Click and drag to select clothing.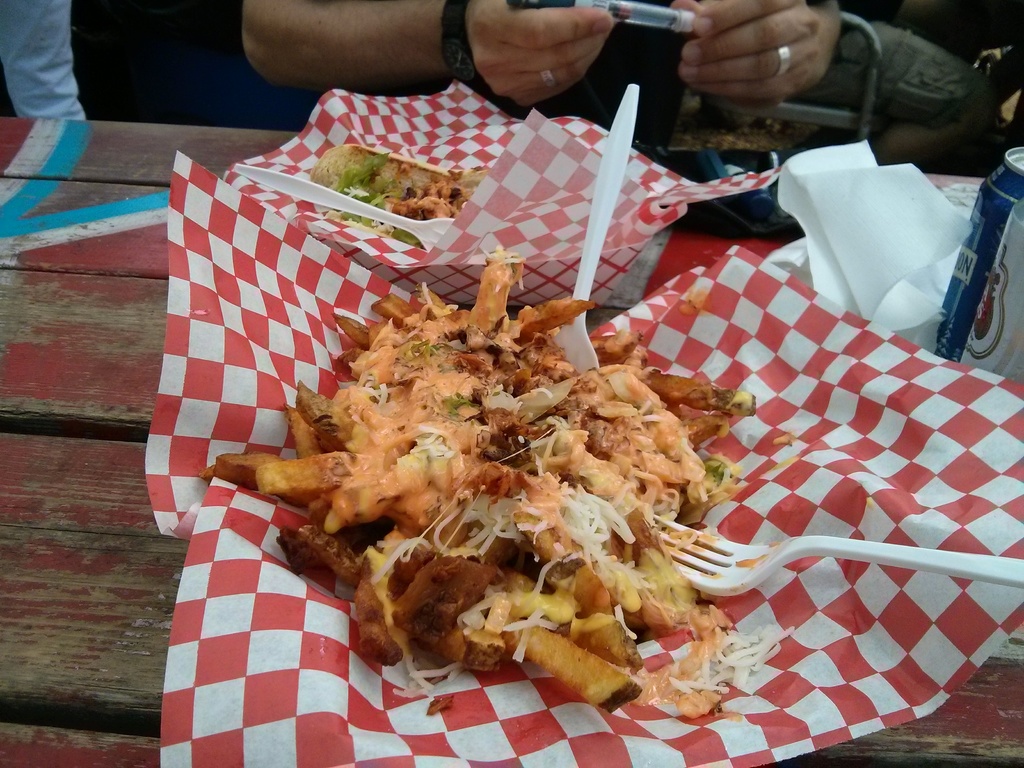
Selection: [0,0,85,118].
